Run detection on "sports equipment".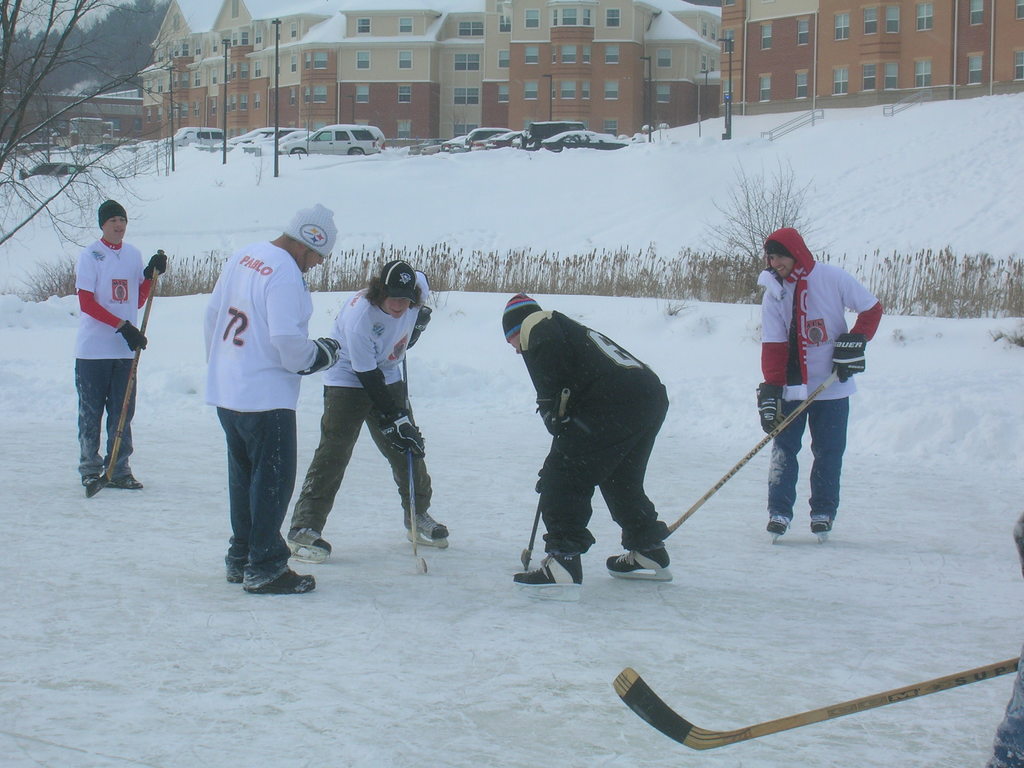
Result: (600,545,674,585).
